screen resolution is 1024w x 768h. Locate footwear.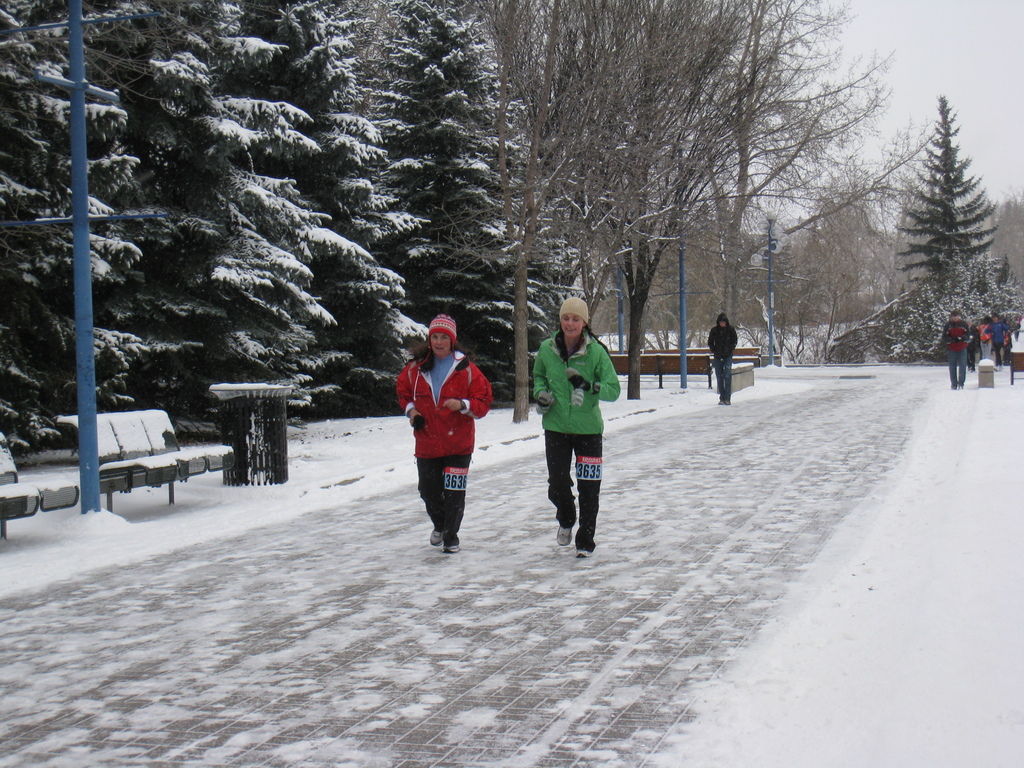
bbox(431, 529, 445, 546).
